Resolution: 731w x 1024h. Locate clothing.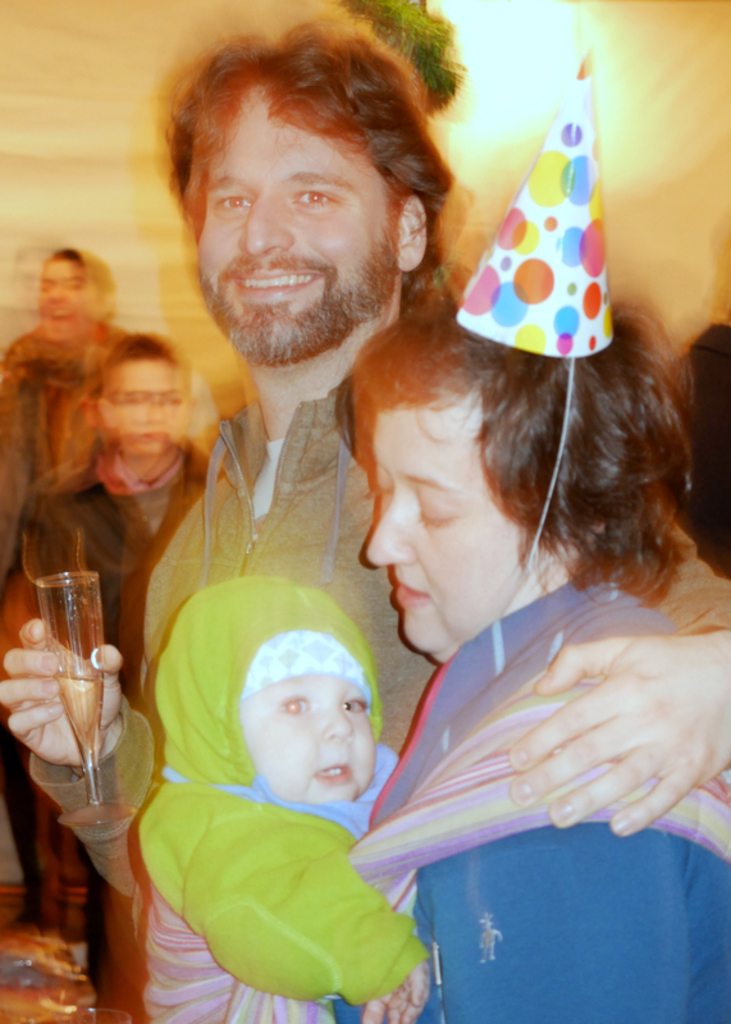
region(10, 458, 218, 799).
